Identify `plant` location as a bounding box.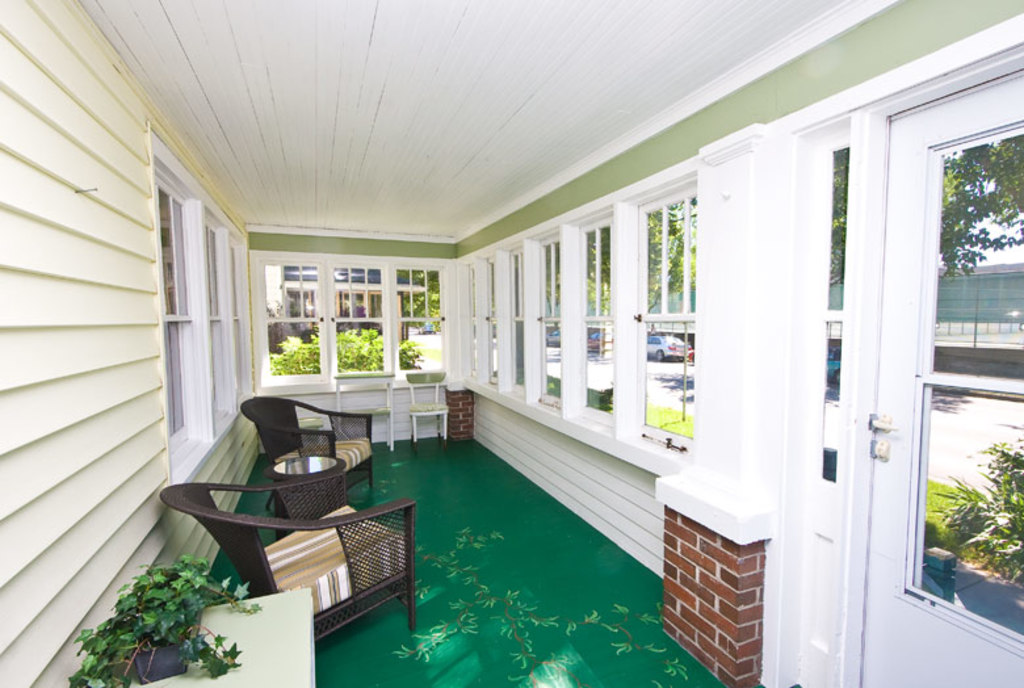
box=[63, 557, 248, 674].
